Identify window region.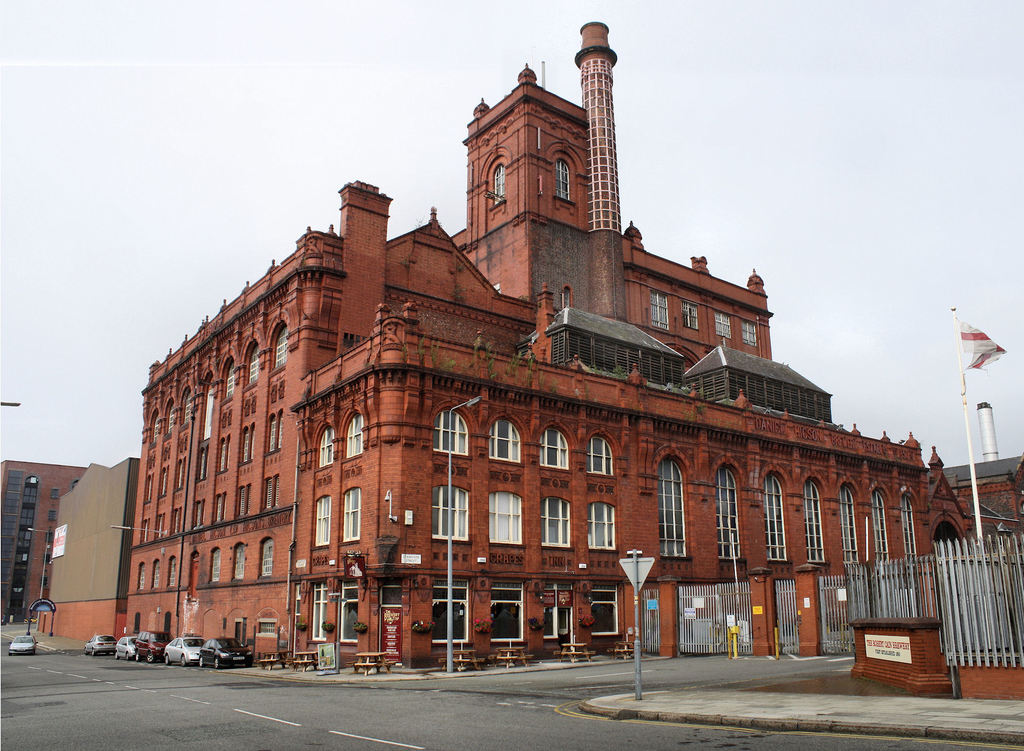
Region: box(493, 166, 508, 205).
